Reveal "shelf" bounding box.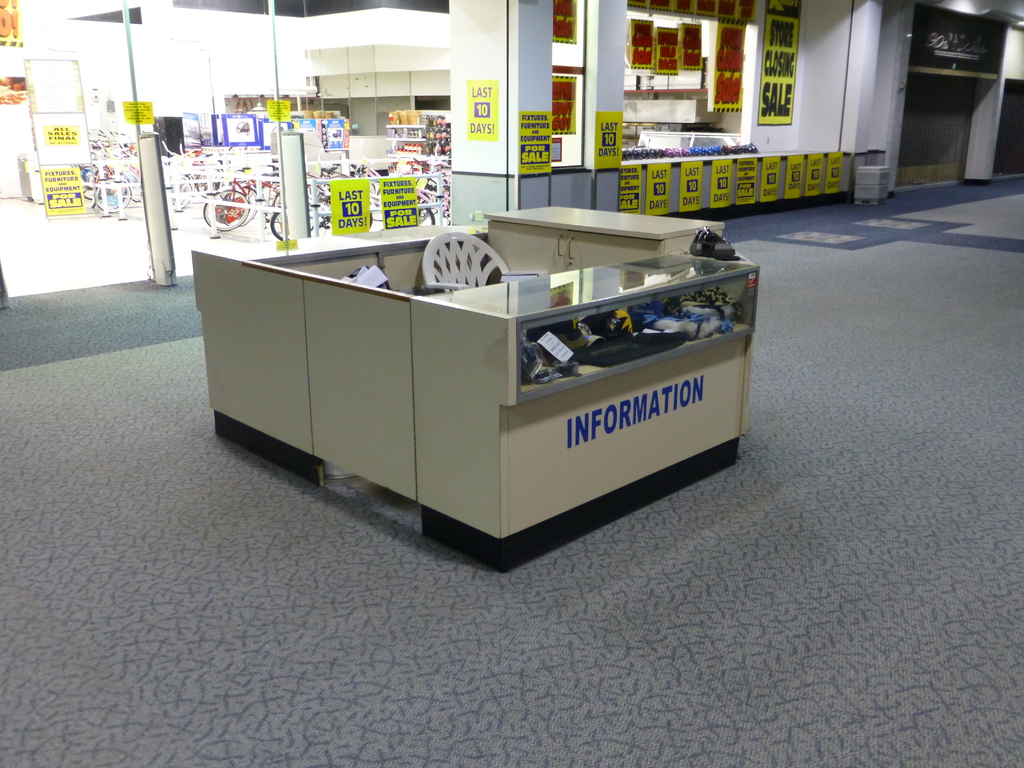
Revealed: {"x1": 452, "y1": 254, "x2": 766, "y2": 390}.
